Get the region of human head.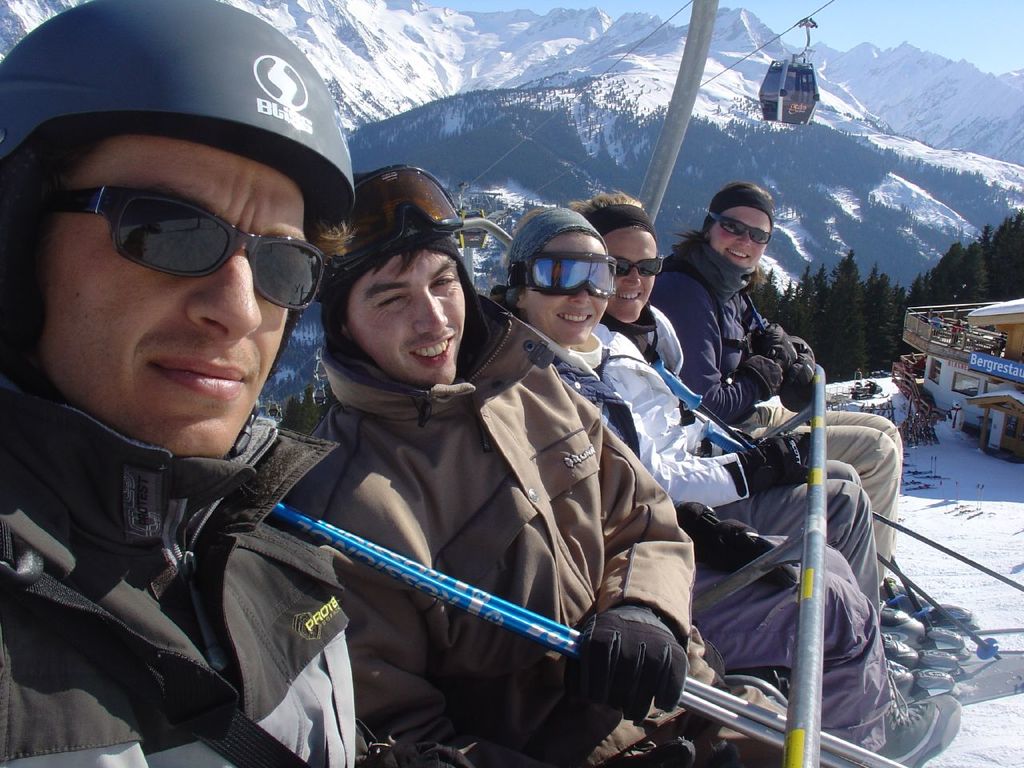
detection(701, 175, 775, 271).
